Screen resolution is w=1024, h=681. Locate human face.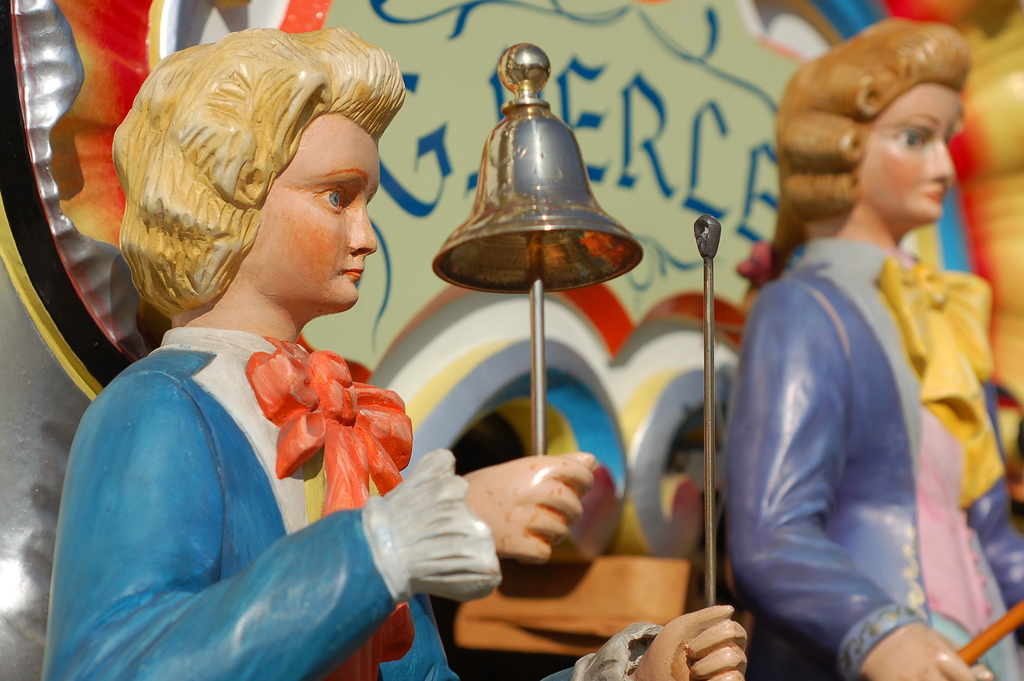
<region>260, 108, 383, 313</region>.
